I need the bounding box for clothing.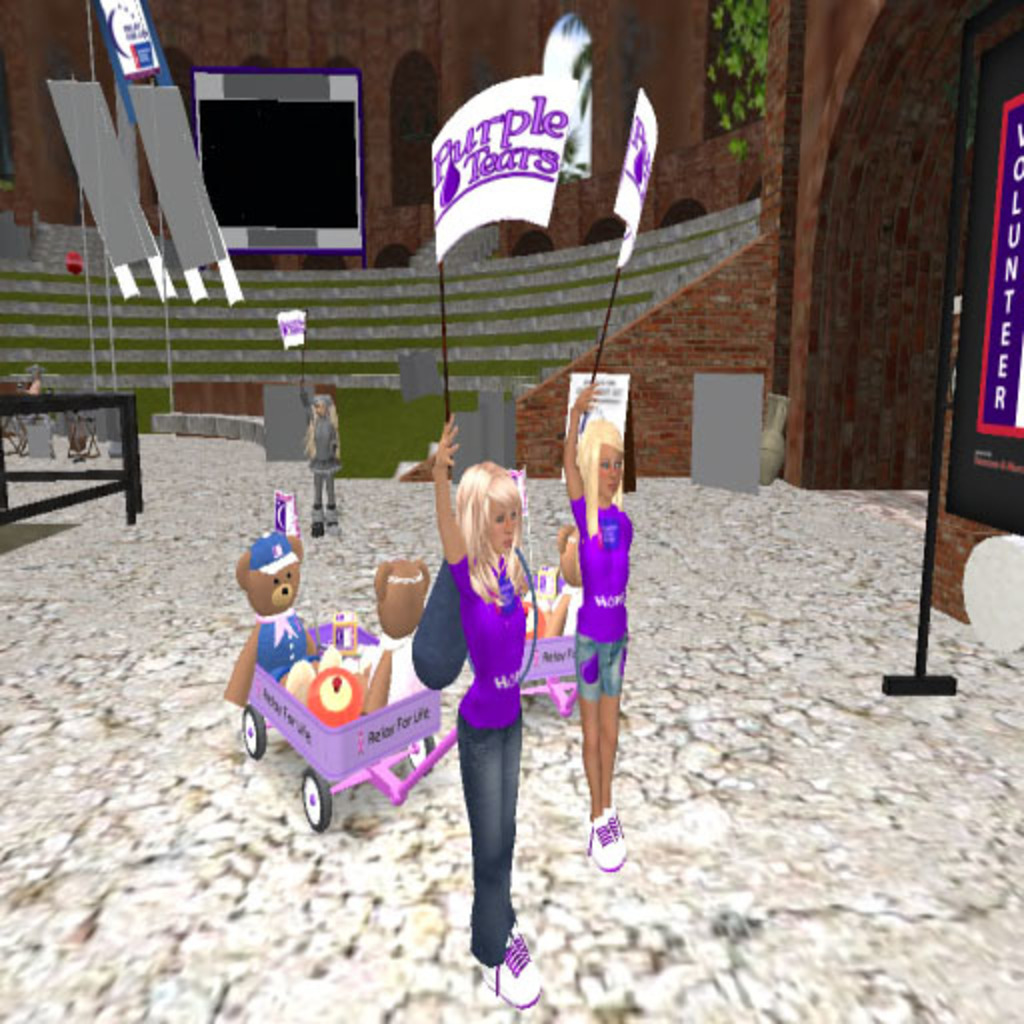
Here it is: pyautogui.locateOnScreen(298, 422, 336, 528).
